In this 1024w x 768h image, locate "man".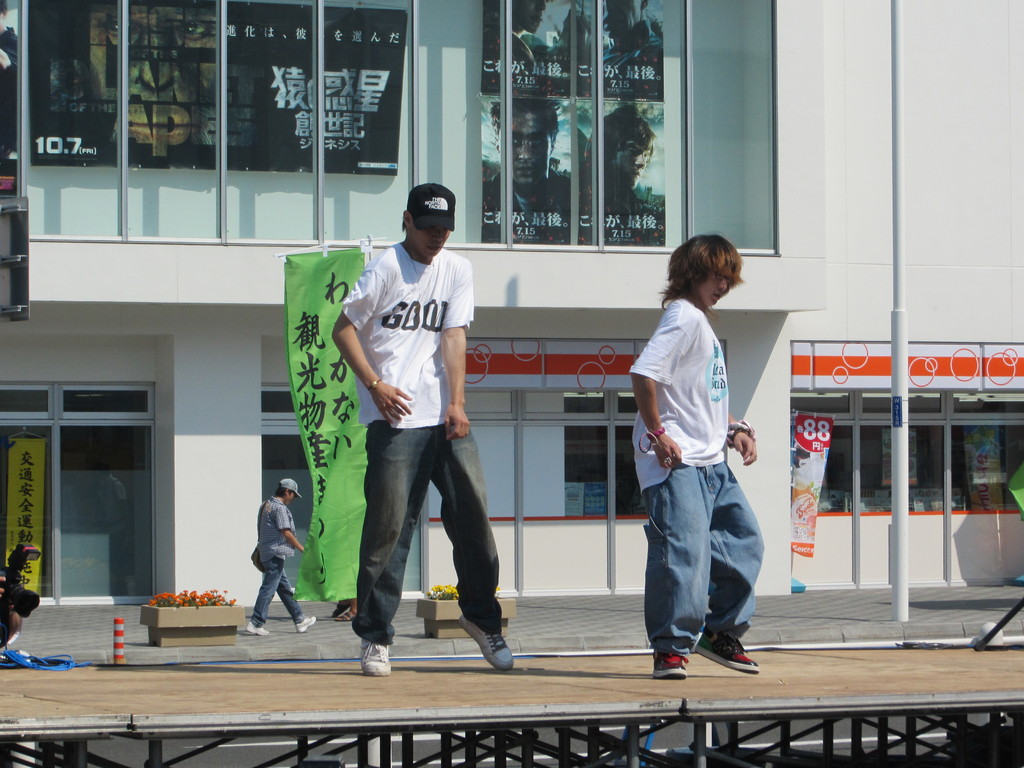
Bounding box: Rect(324, 180, 511, 669).
